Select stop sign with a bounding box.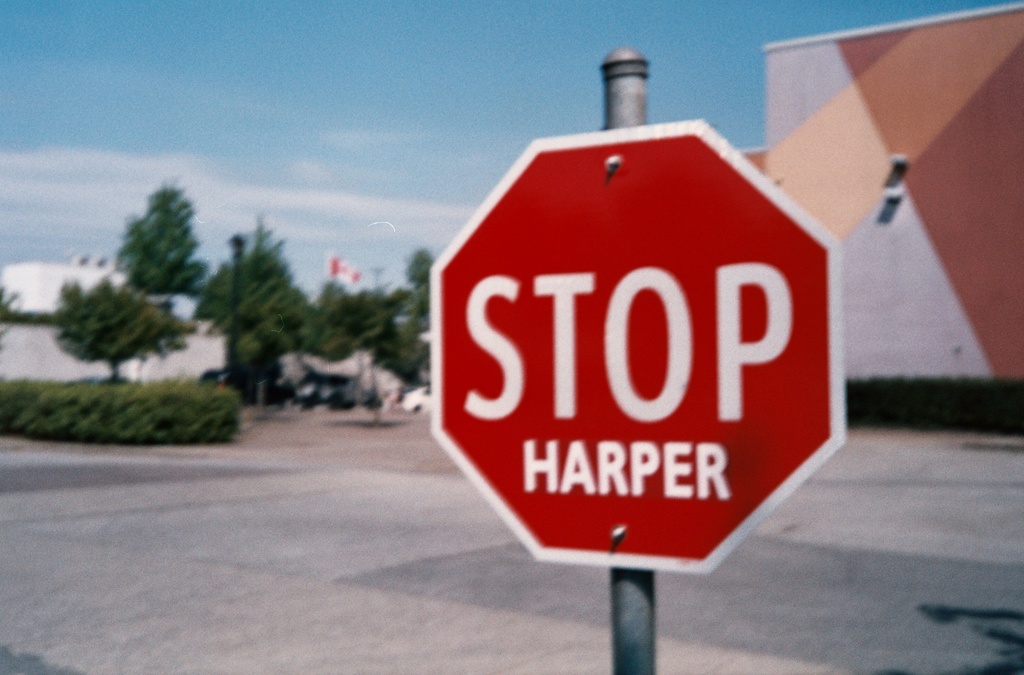
(428,116,849,576).
